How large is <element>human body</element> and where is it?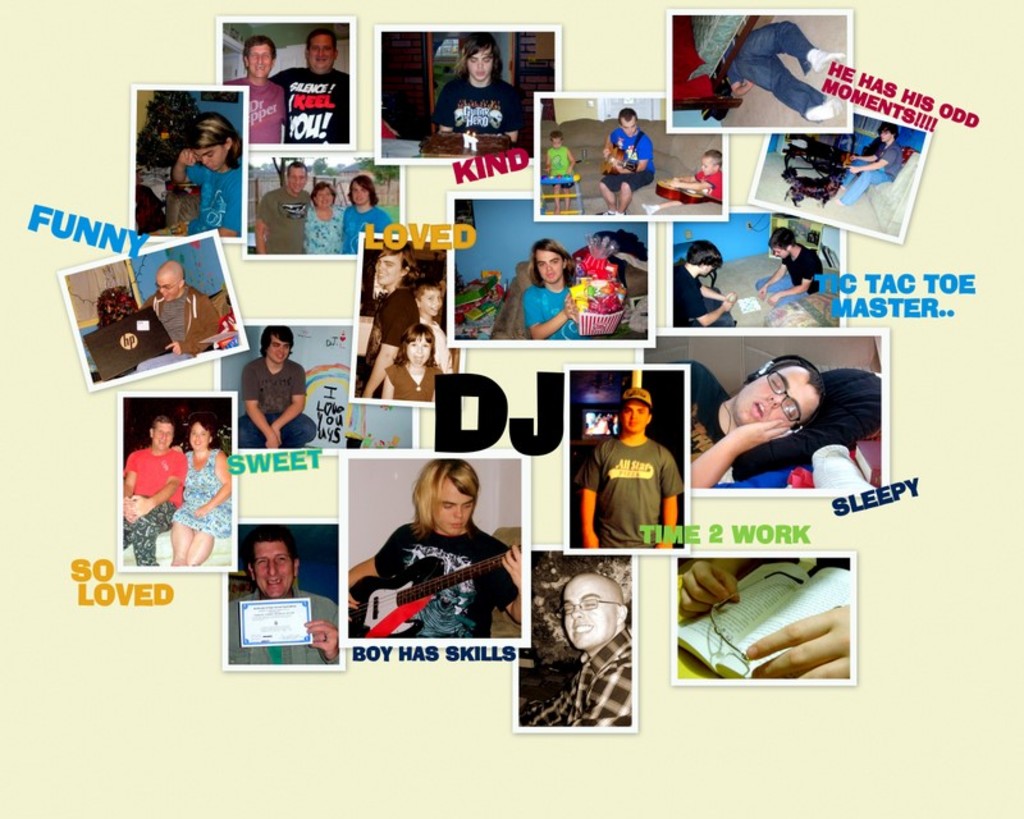
Bounding box: x1=173, y1=146, x2=242, y2=235.
